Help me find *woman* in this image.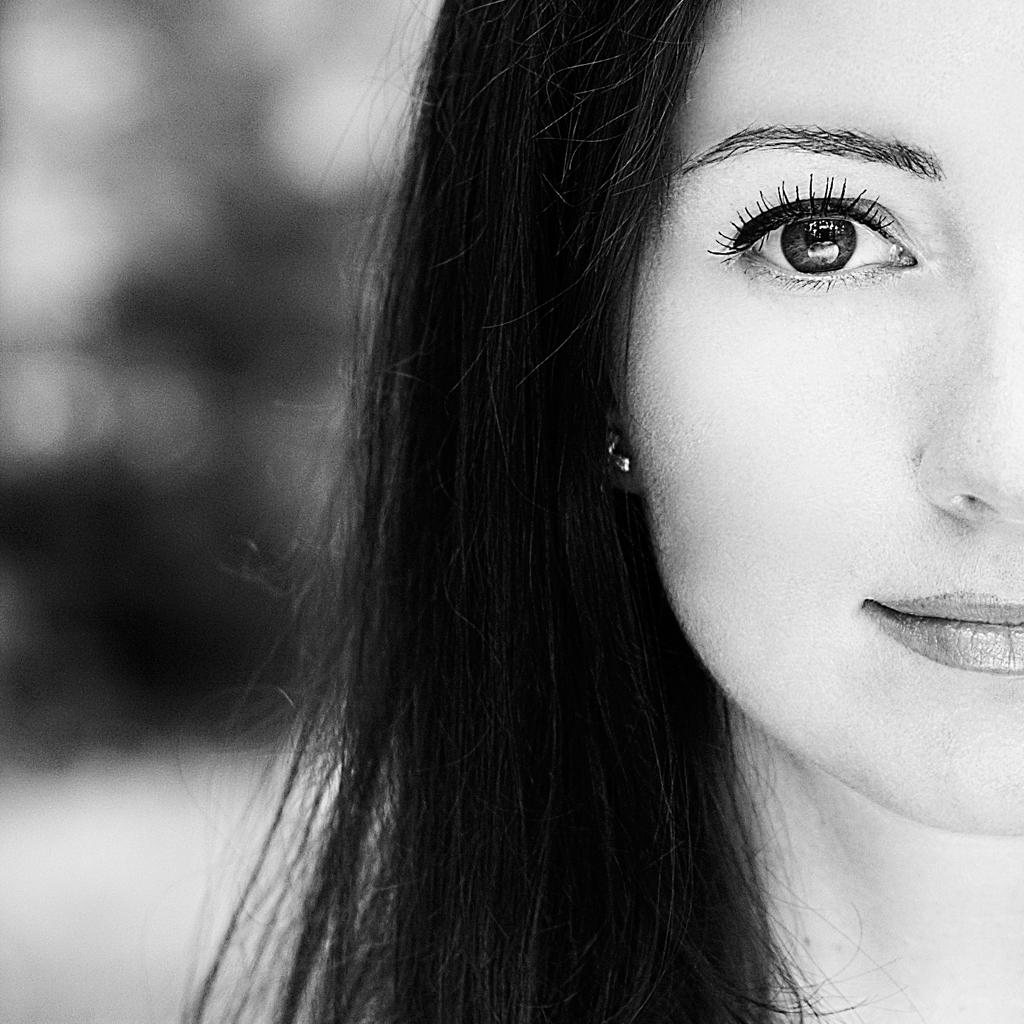
Found it: 131:6:1013:1014.
